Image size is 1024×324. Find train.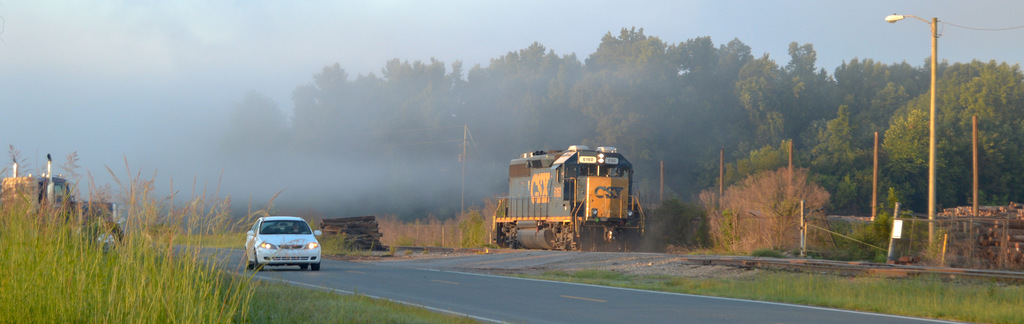
bbox=(493, 146, 648, 251).
